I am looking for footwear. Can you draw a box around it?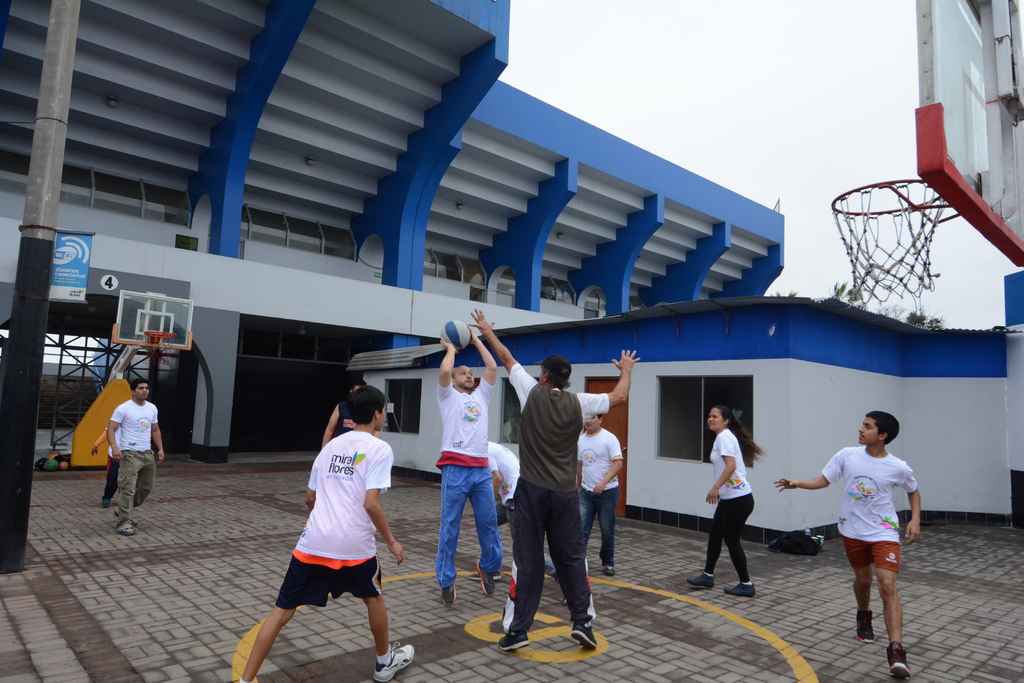
Sure, the bounding box is box=[721, 582, 756, 595].
